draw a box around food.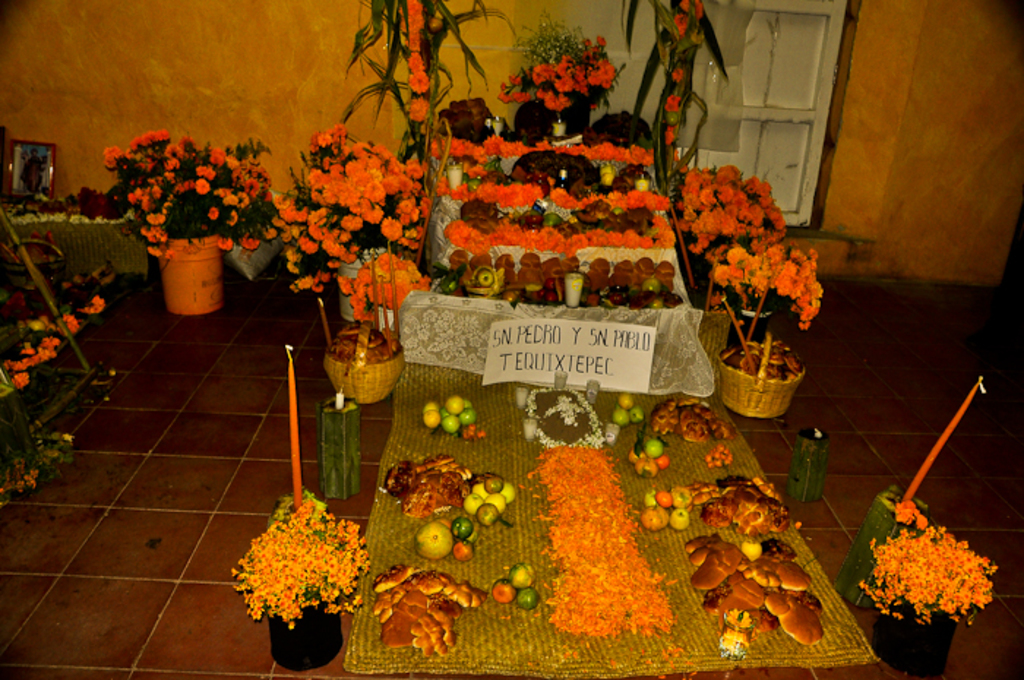
(705,443,736,468).
